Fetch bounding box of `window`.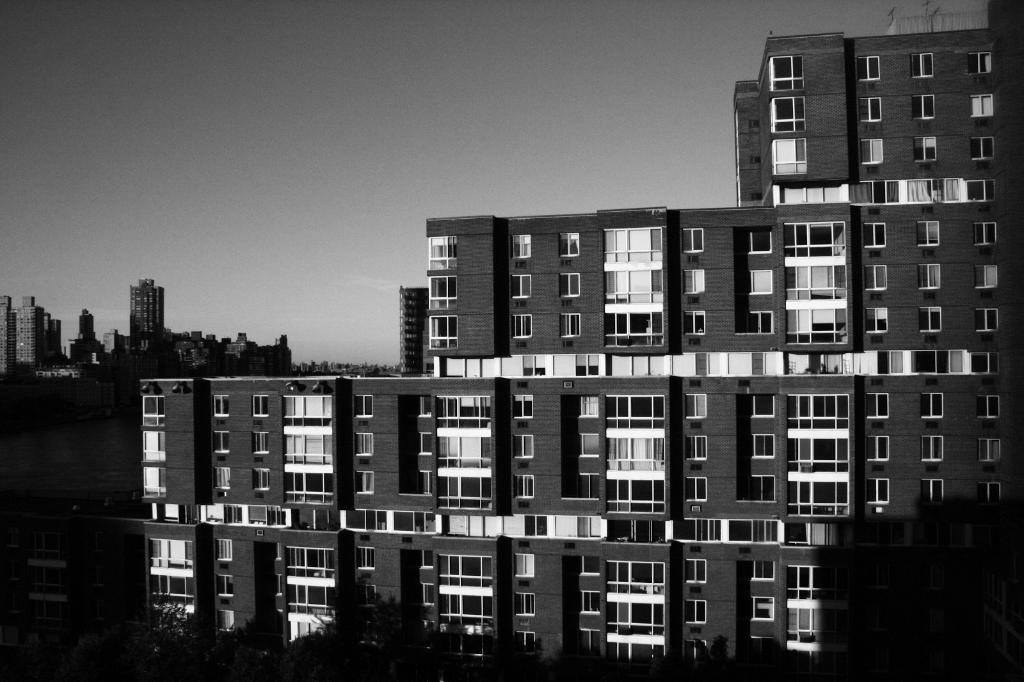
Bbox: x1=429, y1=278, x2=456, y2=310.
